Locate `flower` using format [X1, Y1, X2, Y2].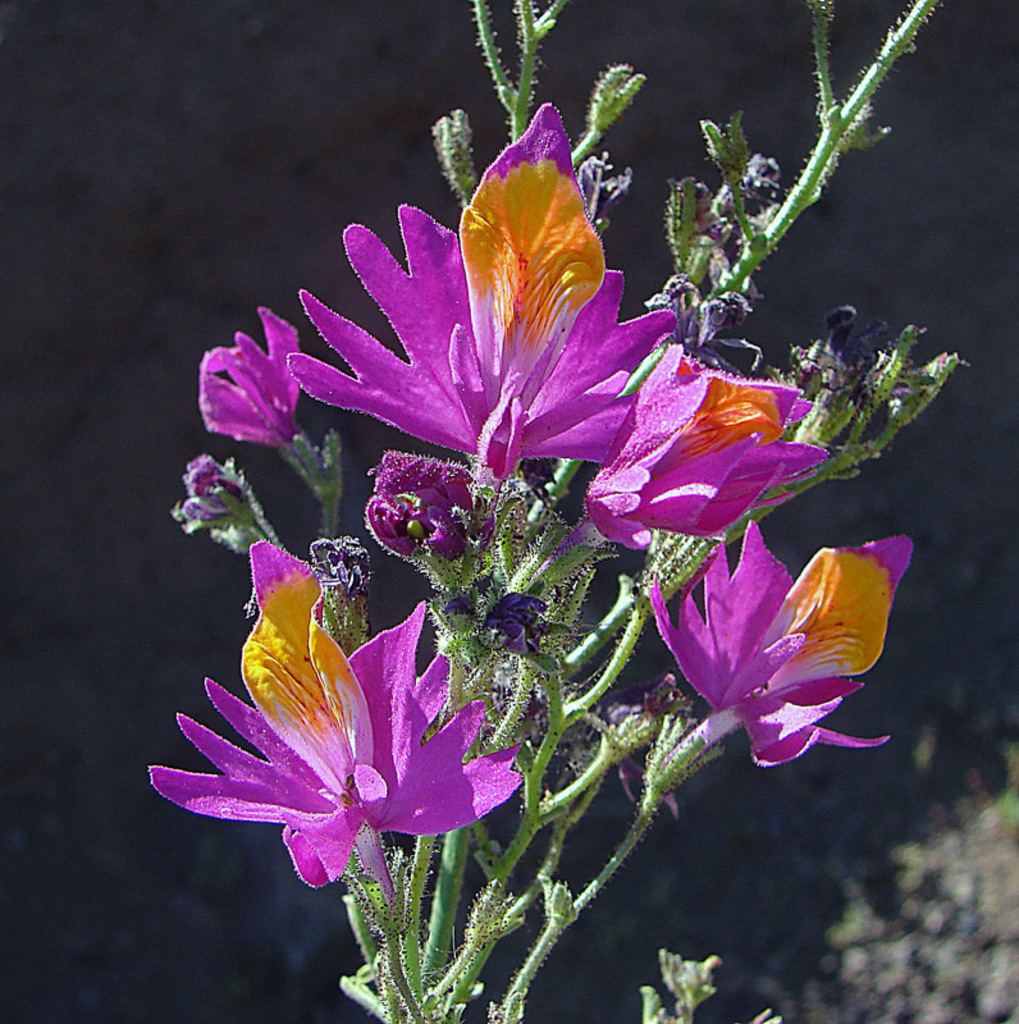
[641, 518, 914, 777].
